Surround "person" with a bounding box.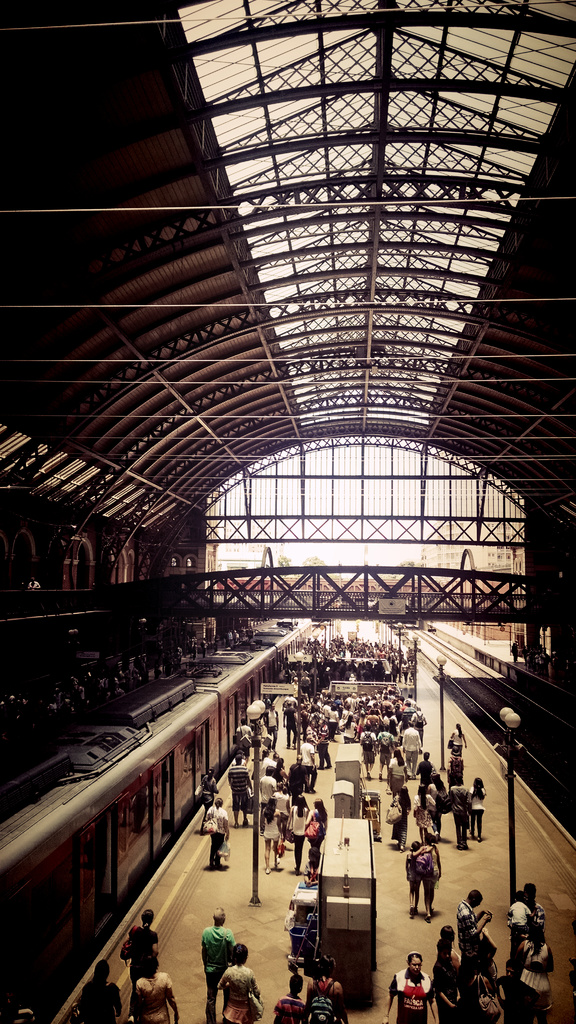
pyautogui.locateOnScreen(218, 943, 265, 1023).
